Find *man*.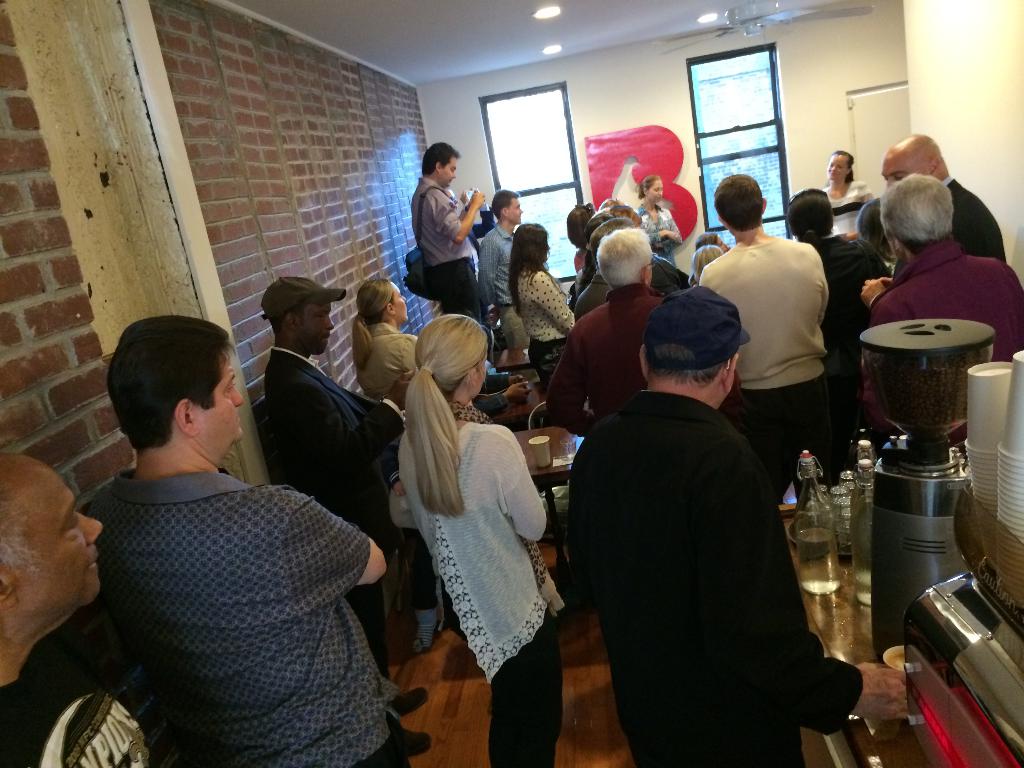
(477,184,527,367).
